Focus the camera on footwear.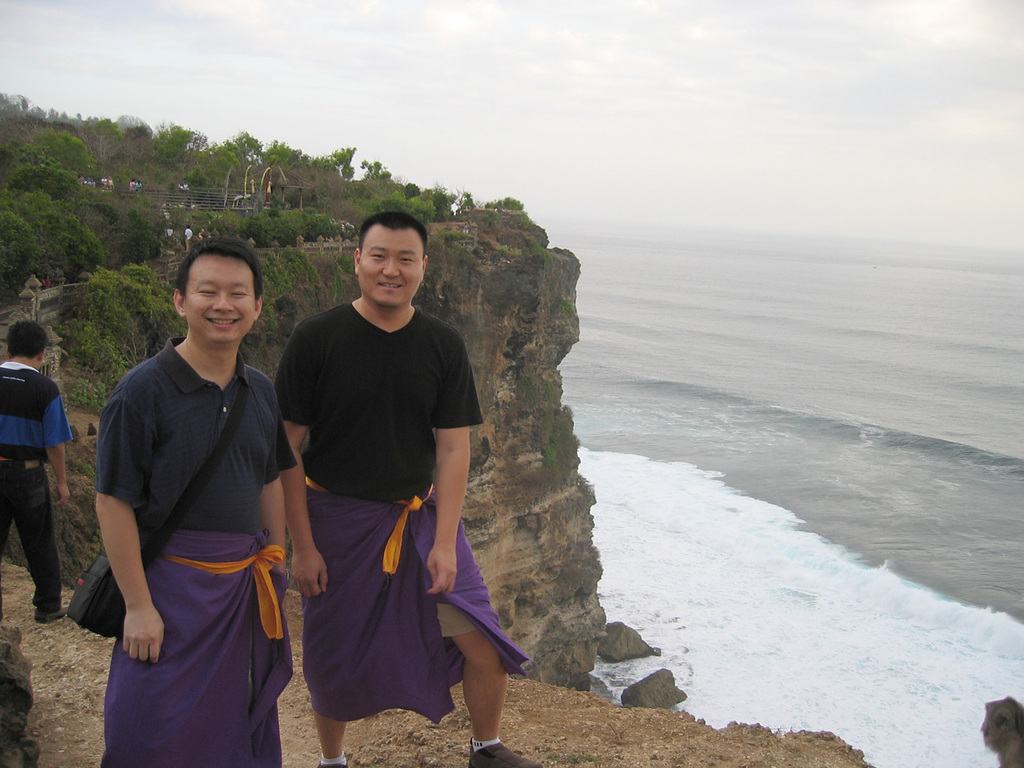
Focus region: x1=317 y1=758 x2=351 y2=767.
